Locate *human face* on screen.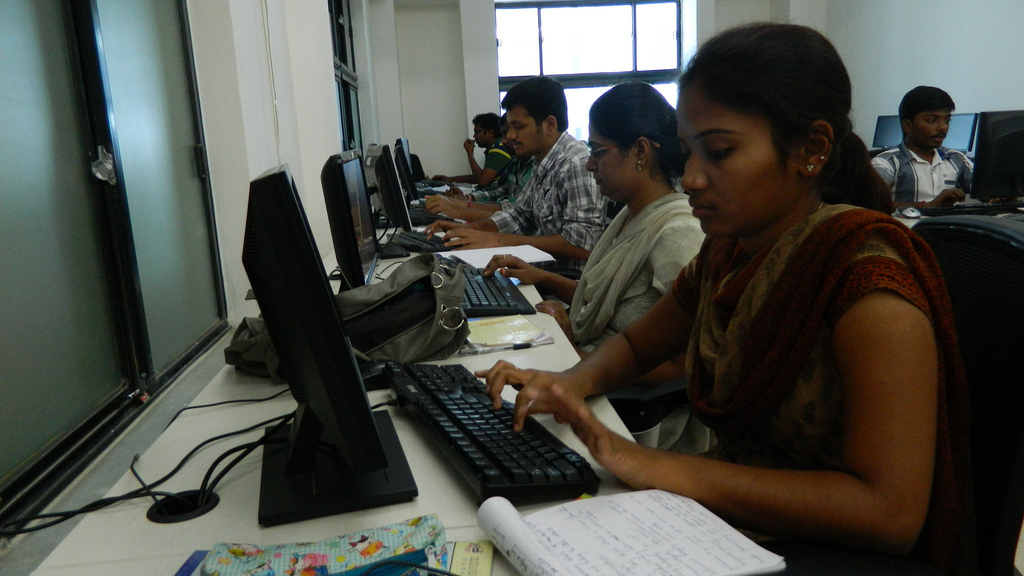
On screen at pyautogui.locateOnScreen(585, 121, 642, 204).
